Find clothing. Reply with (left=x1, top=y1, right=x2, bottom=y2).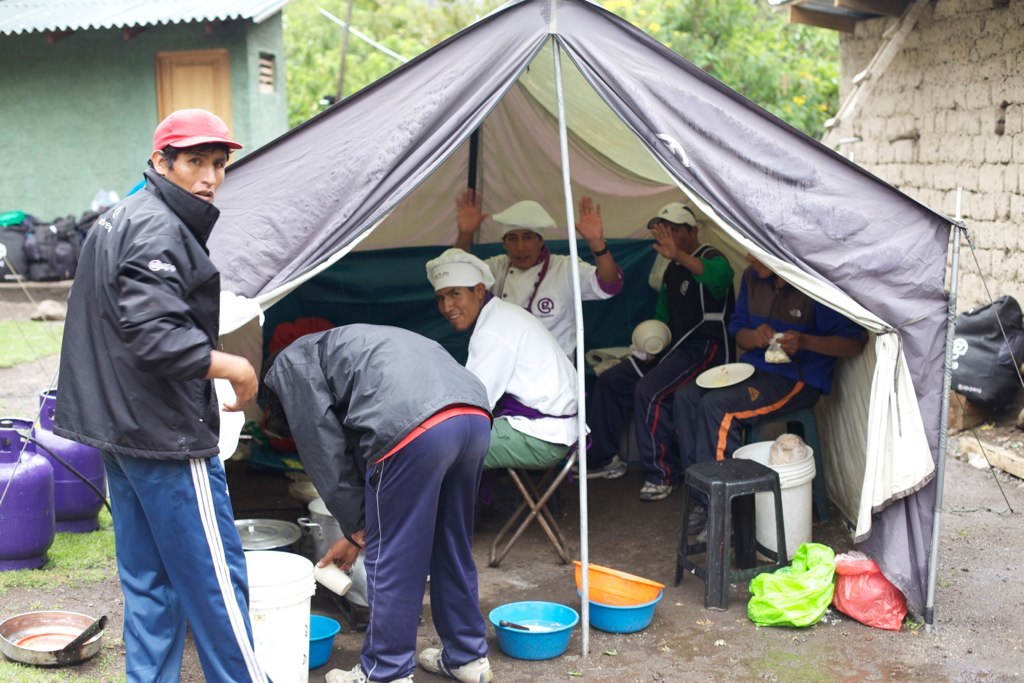
(left=675, top=262, right=868, bottom=471).
